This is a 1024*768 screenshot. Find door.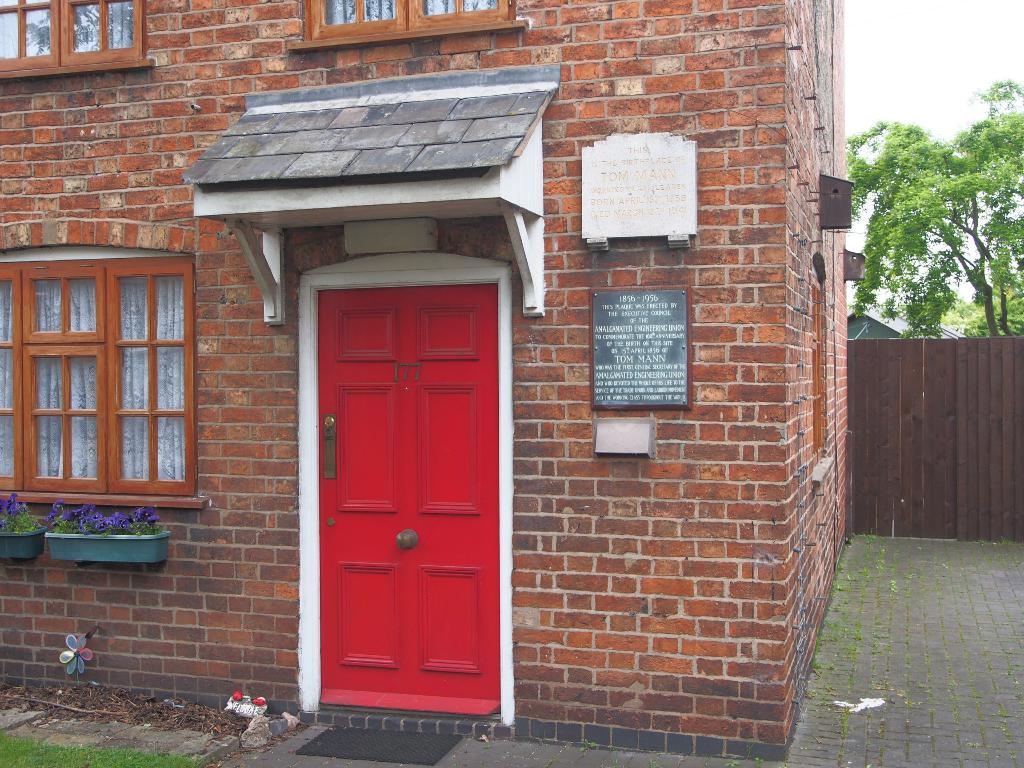
Bounding box: 318,282,497,714.
